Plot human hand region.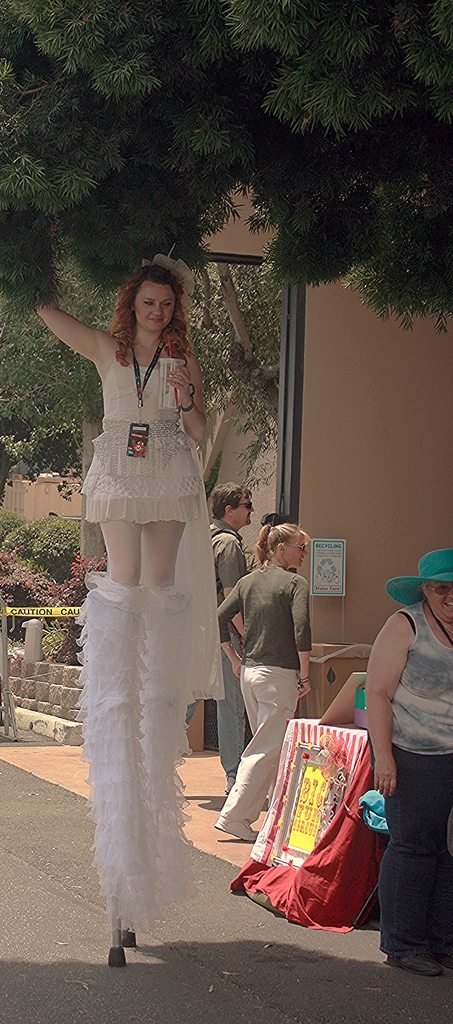
Plotted at {"left": 372, "top": 753, "right": 397, "bottom": 801}.
